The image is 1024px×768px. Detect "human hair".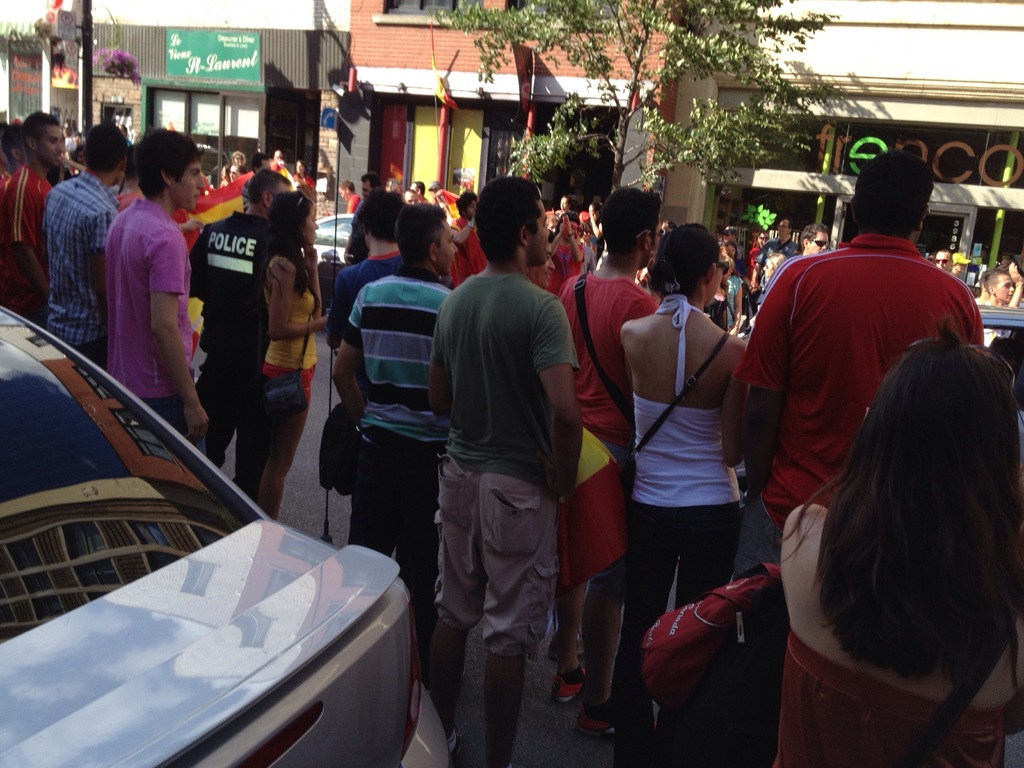
Detection: {"left": 724, "top": 240, "right": 738, "bottom": 259}.
